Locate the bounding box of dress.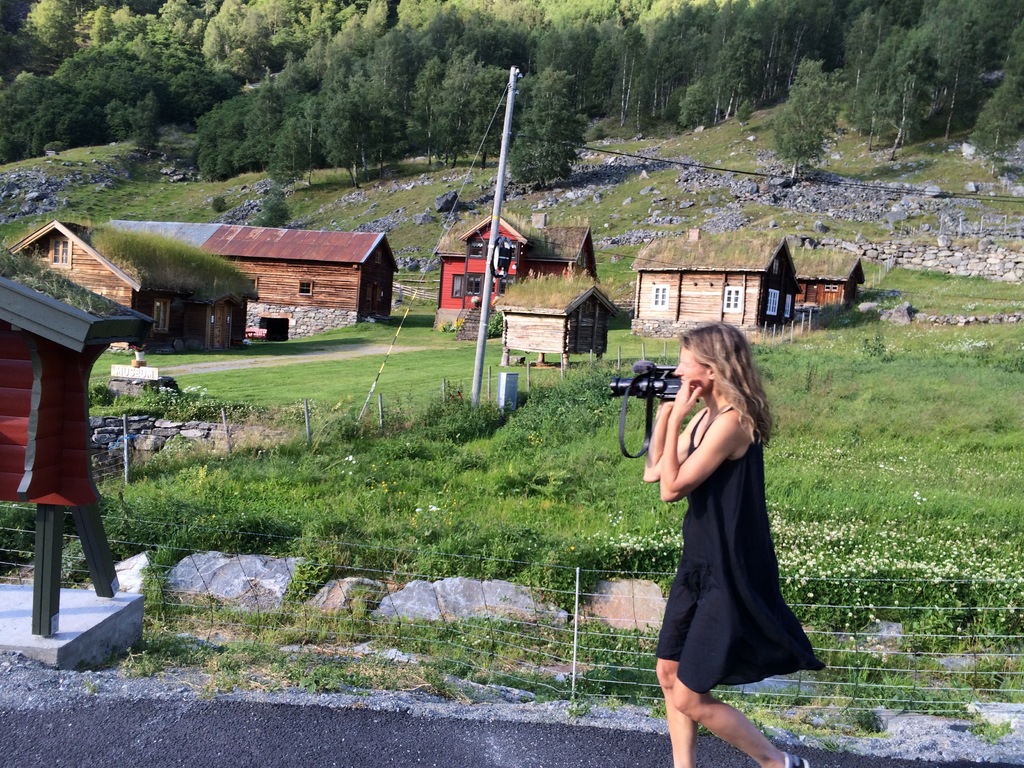
Bounding box: bbox=[653, 405, 823, 693].
